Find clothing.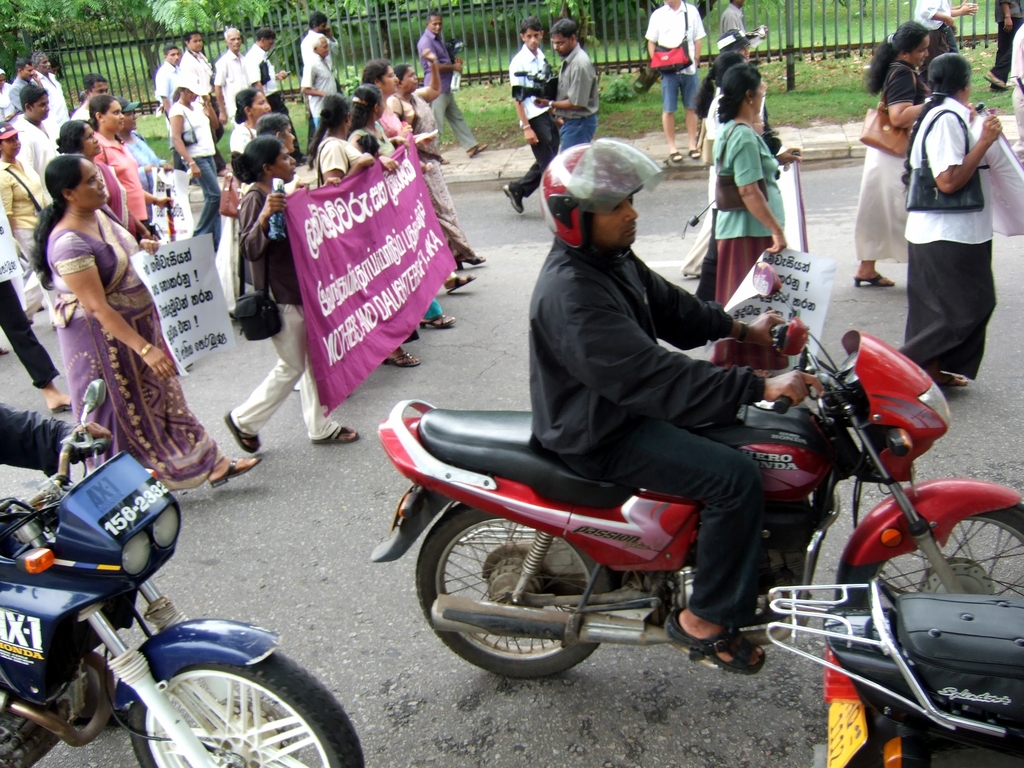
rect(129, 145, 175, 202).
